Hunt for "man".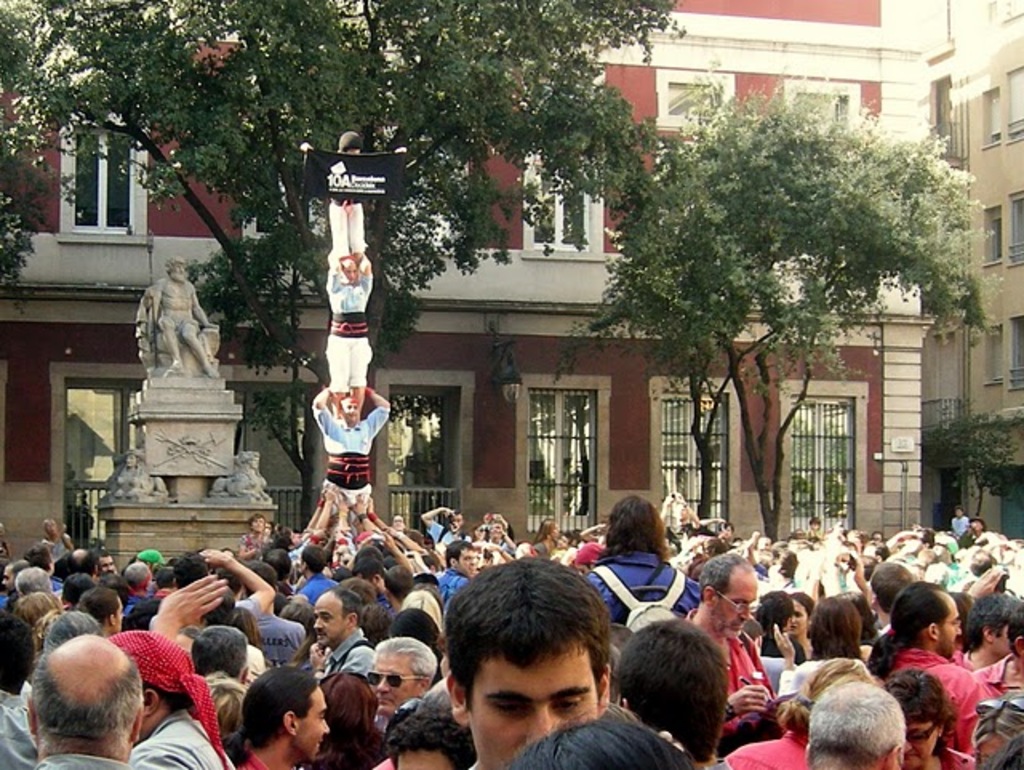
Hunted down at <box>384,708,477,768</box>.
